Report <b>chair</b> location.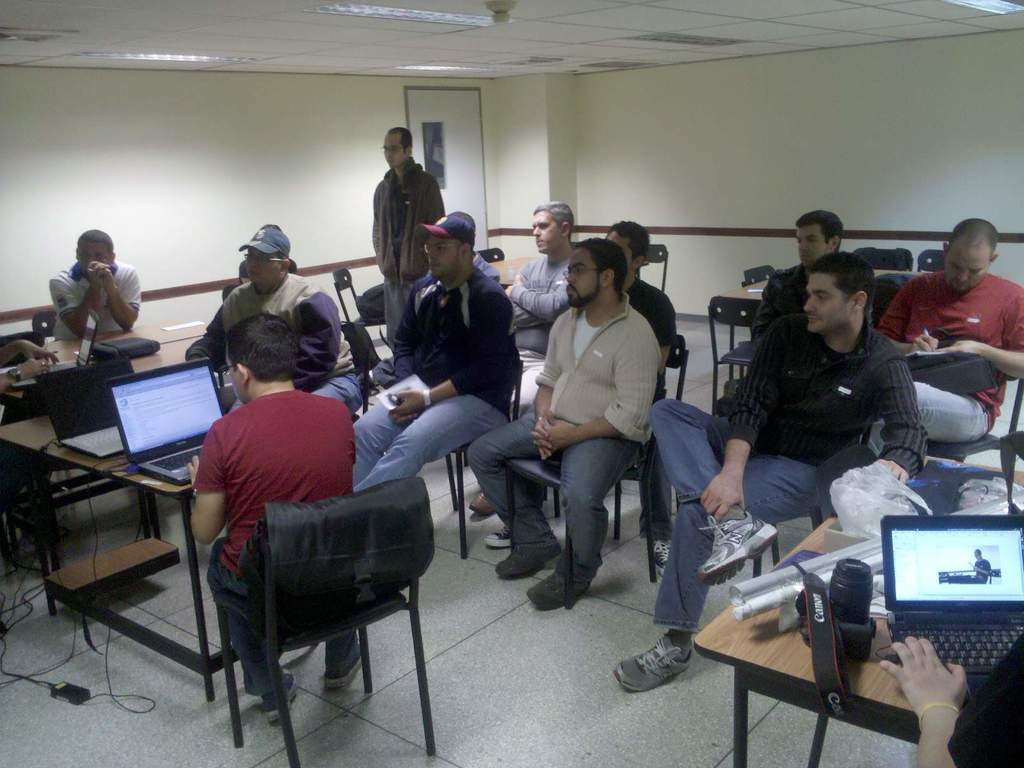
Report: (474,248,504,264).
